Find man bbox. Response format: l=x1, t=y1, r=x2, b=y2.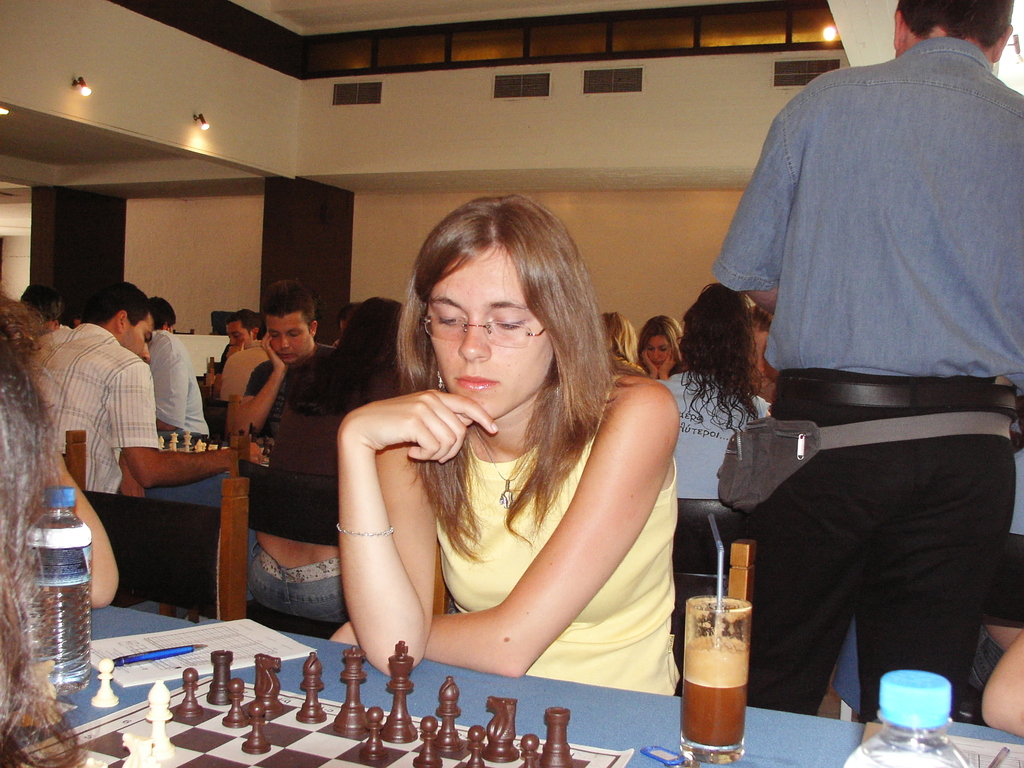
l=136, t=325, r=211, b=436.
